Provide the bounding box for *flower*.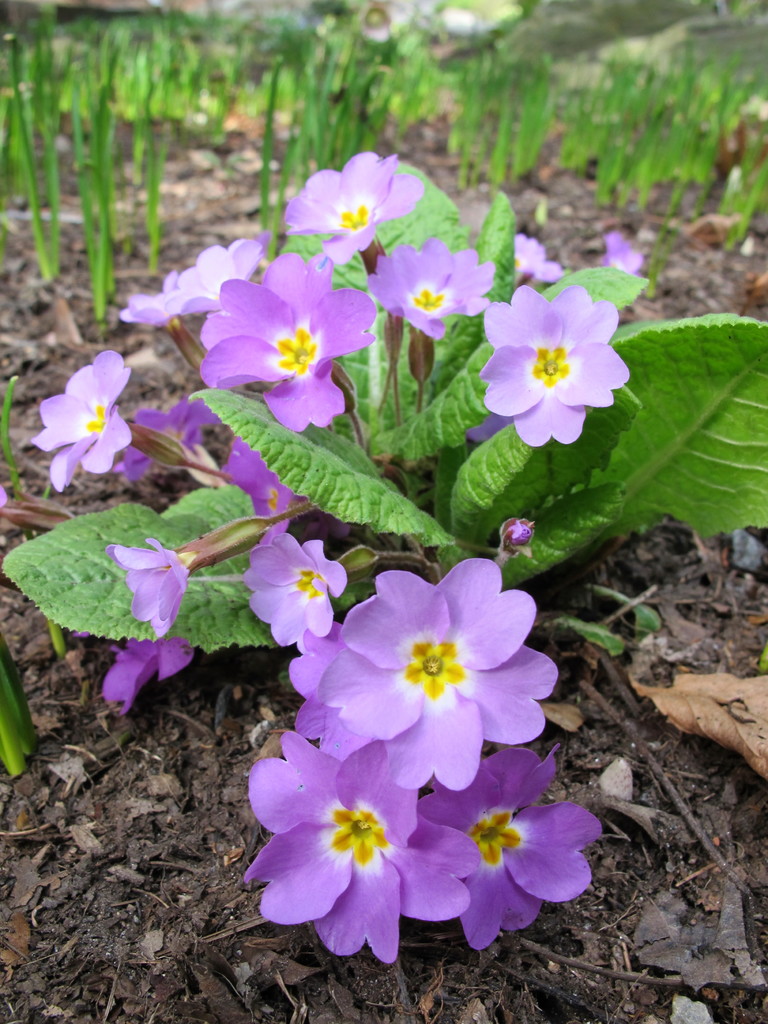
left=94, top=532, right=191, bottom=637.
